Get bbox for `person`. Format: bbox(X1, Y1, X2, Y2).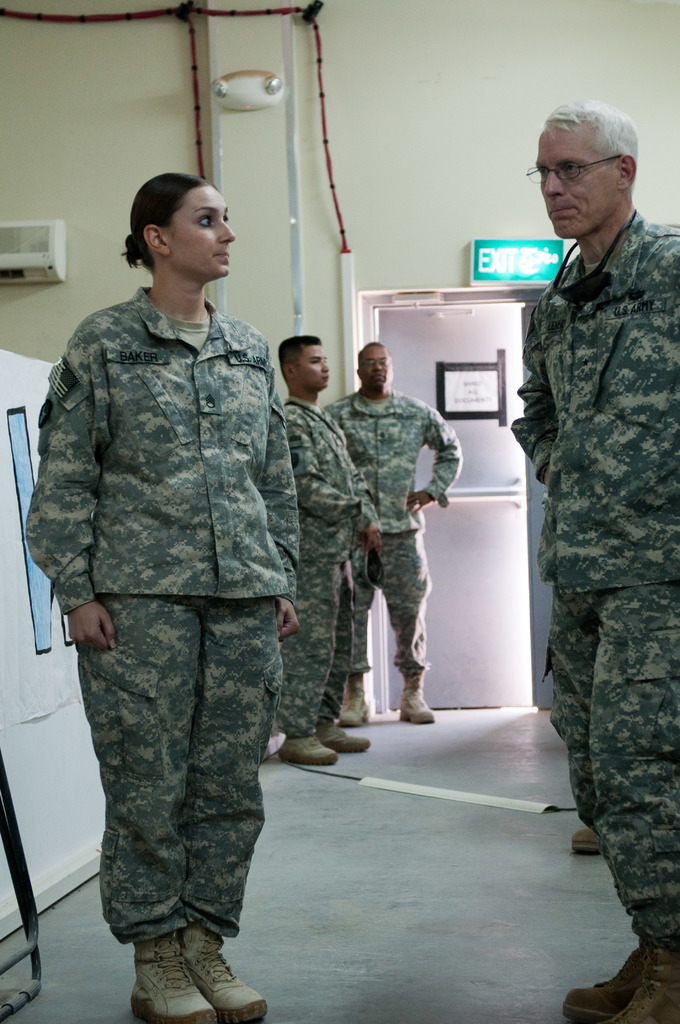
bbox(509, 99, 679, 1023).
